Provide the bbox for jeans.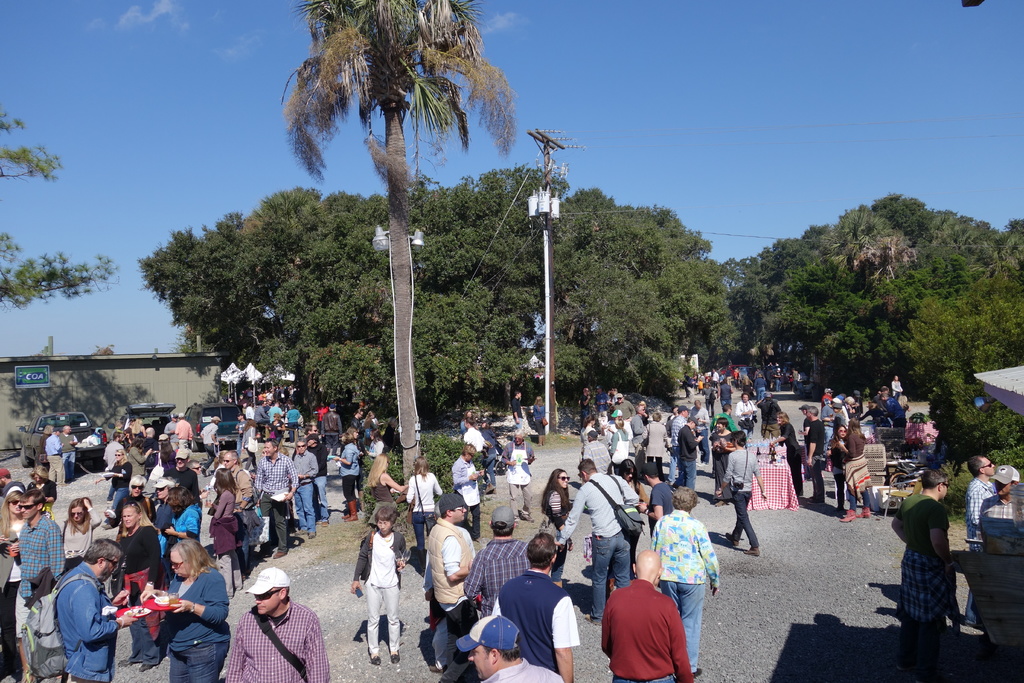
BBox(342, 481, 355, 506).
